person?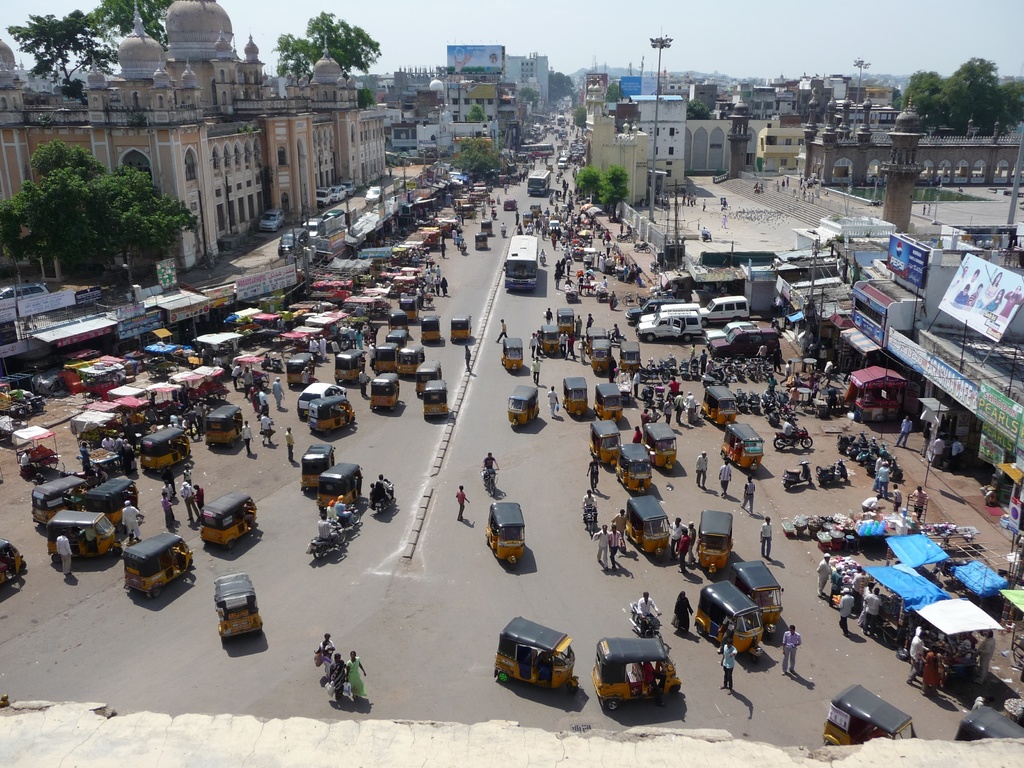
[284,426,296,462]
